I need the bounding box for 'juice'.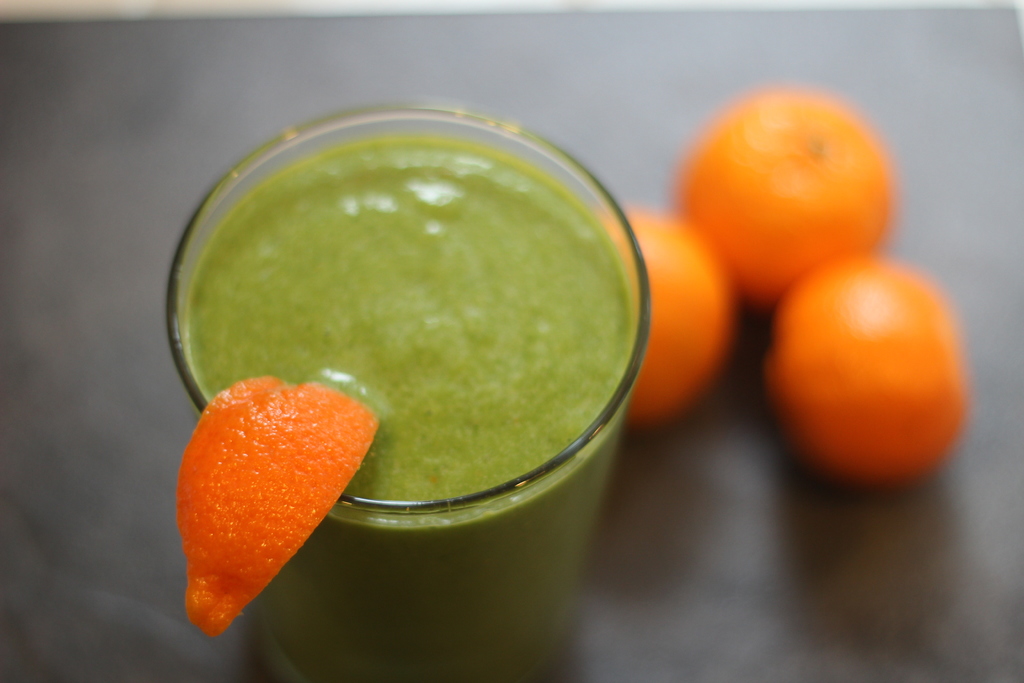
Here it is: select_region(183, 128, 637, 682).
